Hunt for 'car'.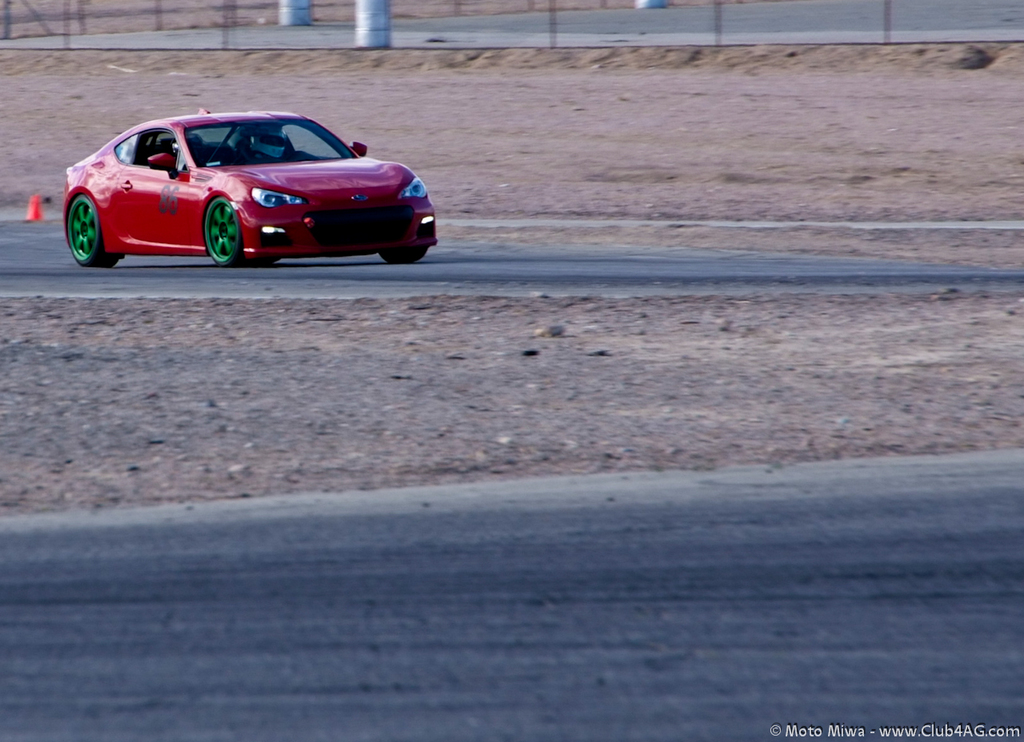
Hunted down at bbox=[61, 107, 438, 268].
